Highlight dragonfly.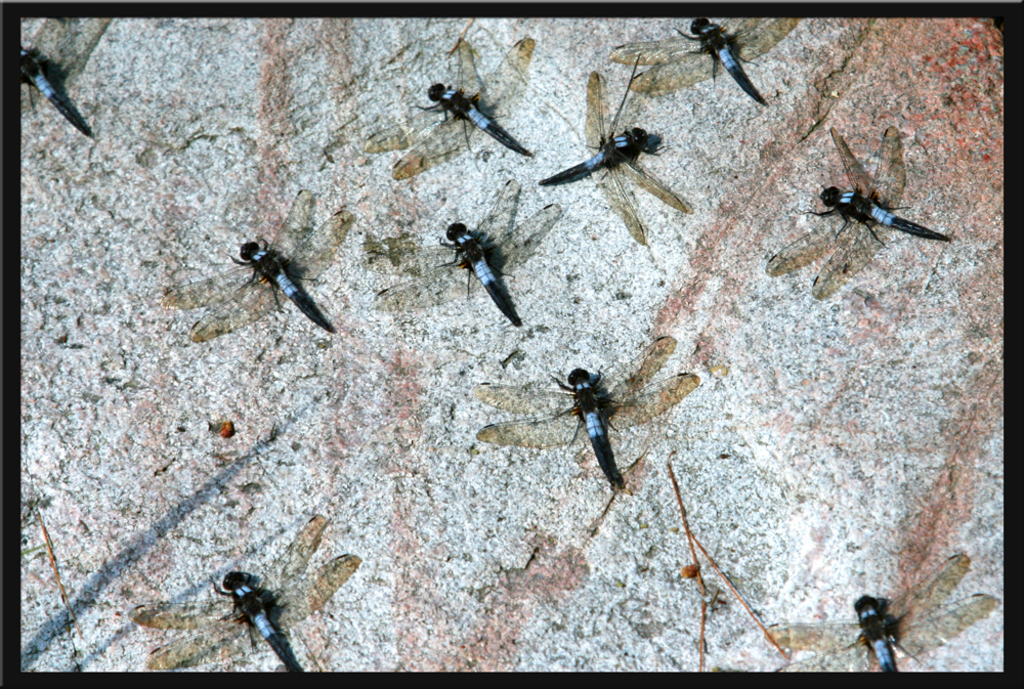
Highlighted region: BBox(19, 12, 104, 136).
